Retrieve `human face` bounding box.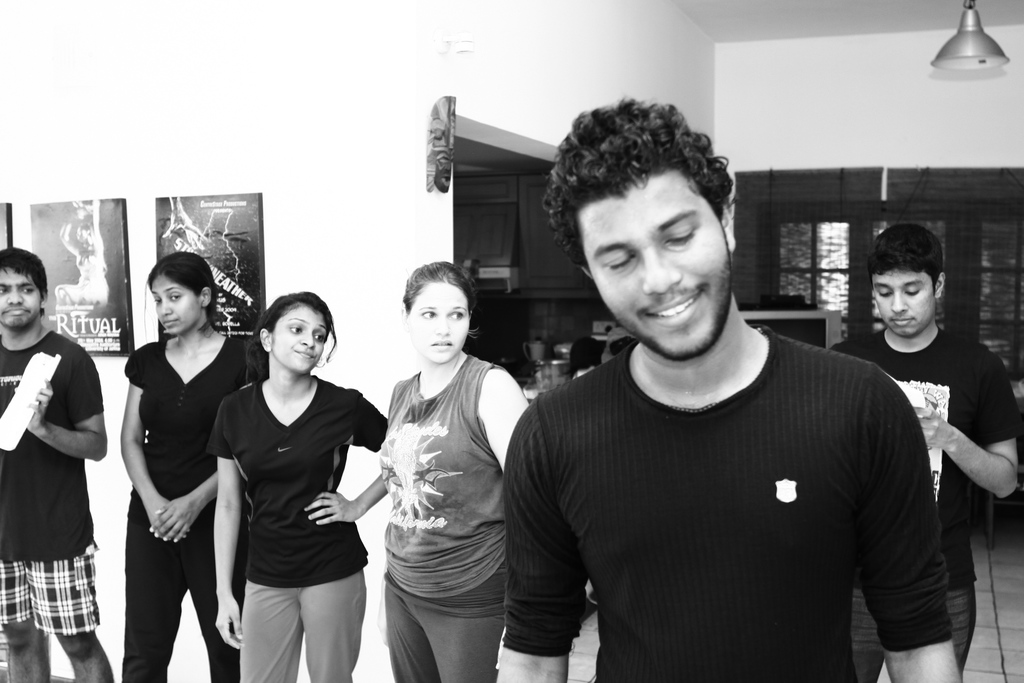
Bounding box: left=410, top=283, right=468, bottom=362.
